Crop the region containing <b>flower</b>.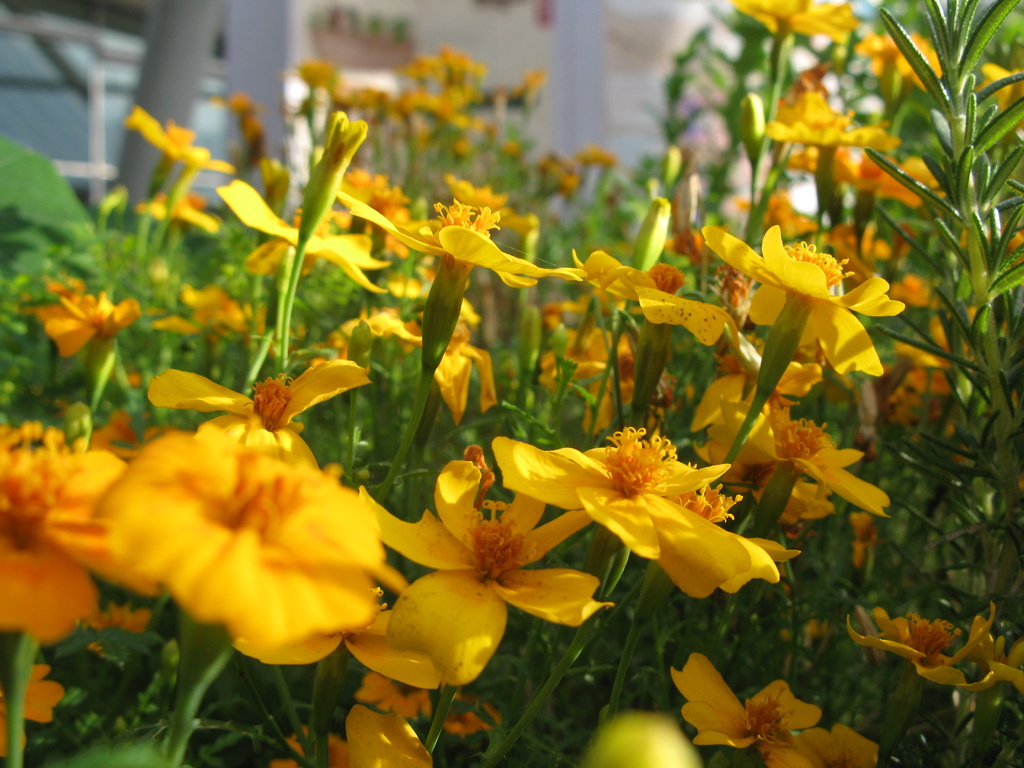
Crop region: bbox=(669, 653, 826, 746).
